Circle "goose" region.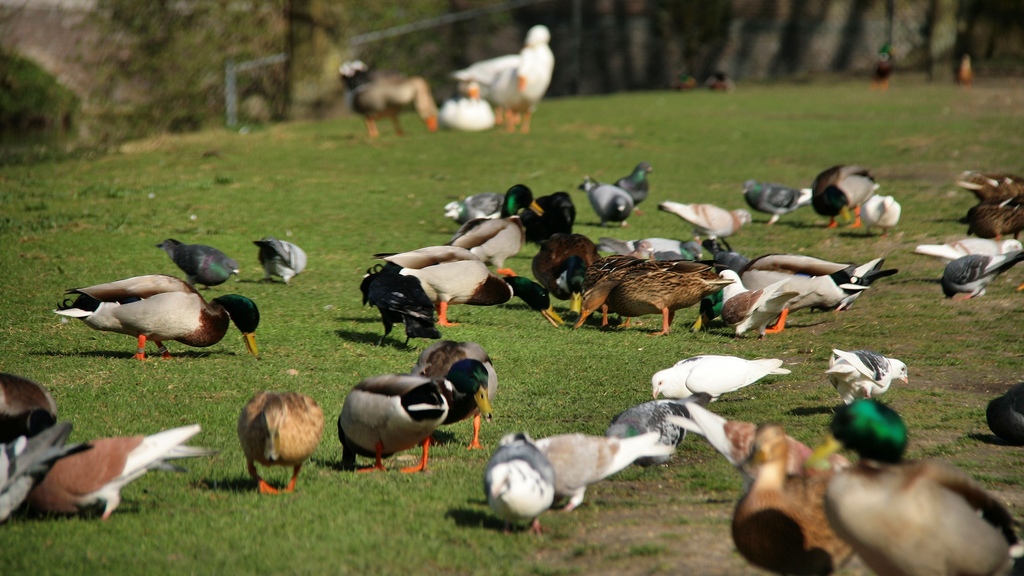
Region: [465, 25, 551, 141].
